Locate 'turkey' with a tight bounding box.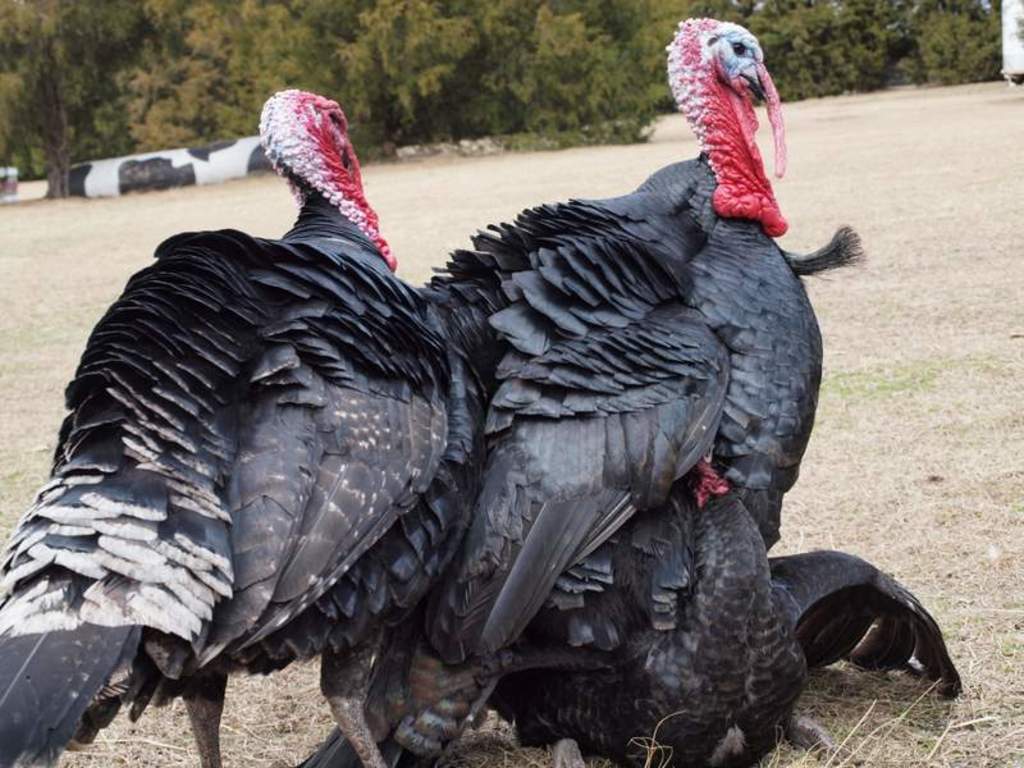
481, 452, 959, 767.
